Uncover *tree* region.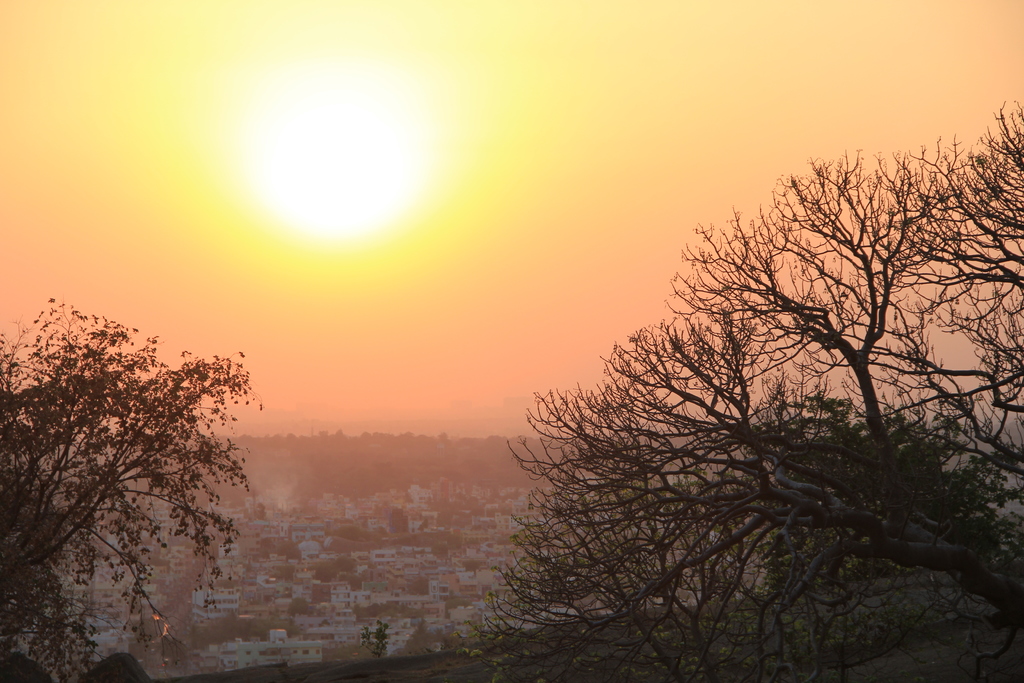
Uncovered: left=408, top=577, right=433, bottom=596.
